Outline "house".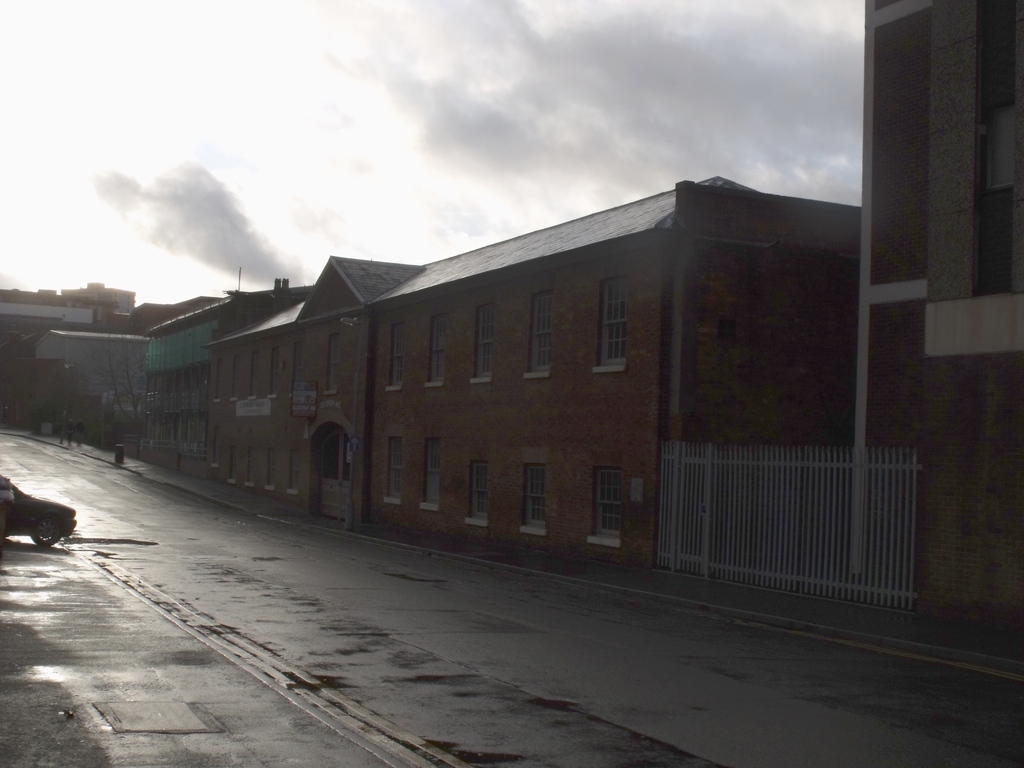
Outline: 9, 265, 172, 456.
